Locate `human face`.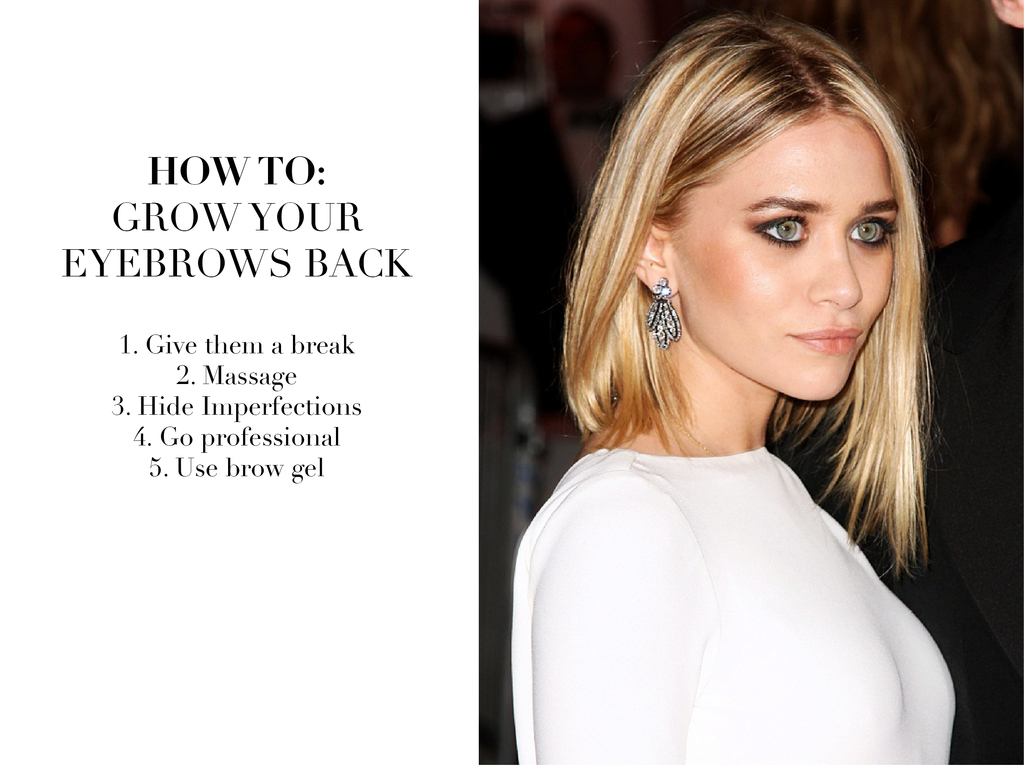
Bounding box: 671 110 902 401.
